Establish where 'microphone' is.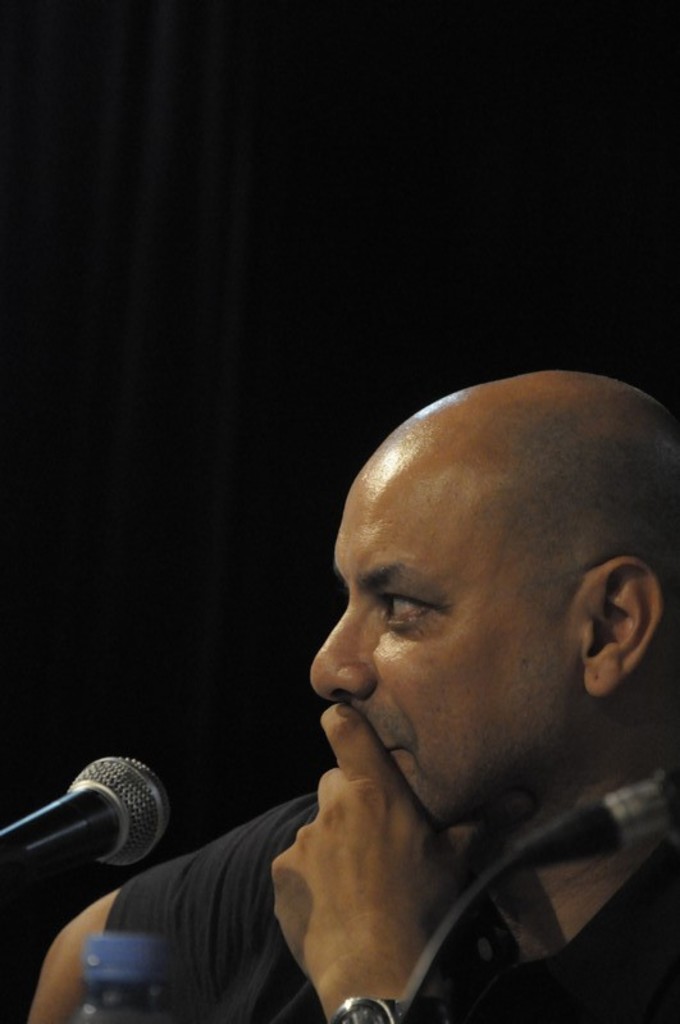
Established at x1=533 y1=764 x2=679 y2=877.
